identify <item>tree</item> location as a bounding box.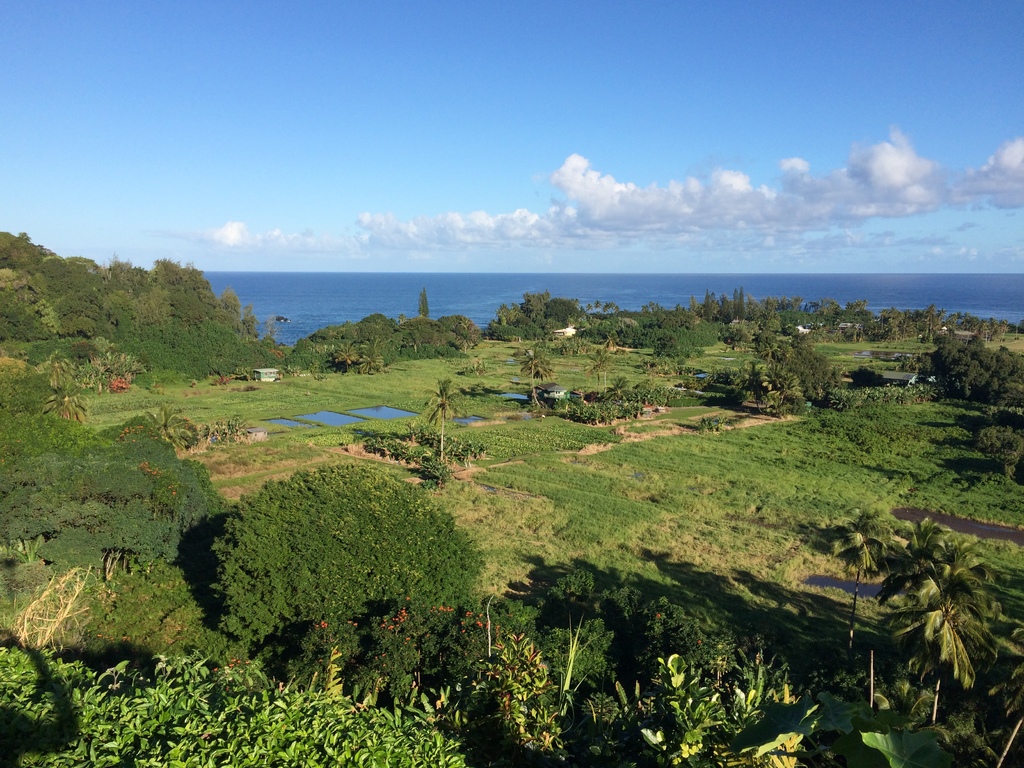
locate(150, 402, 185, 458).
